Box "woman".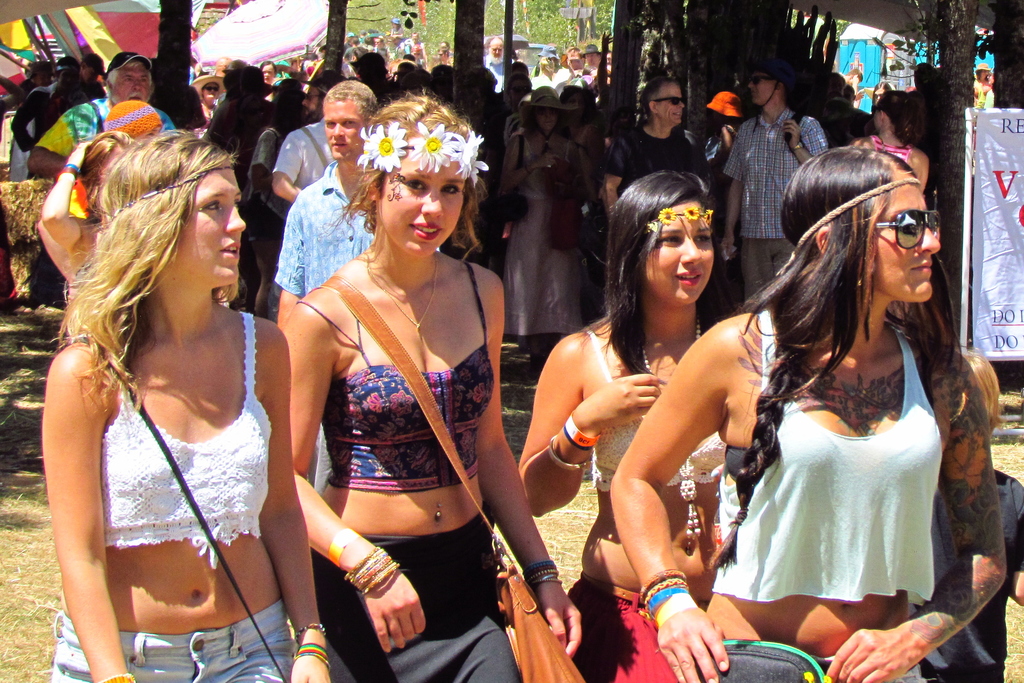
[x1=273, y1=88, x2=584, y2=682].
